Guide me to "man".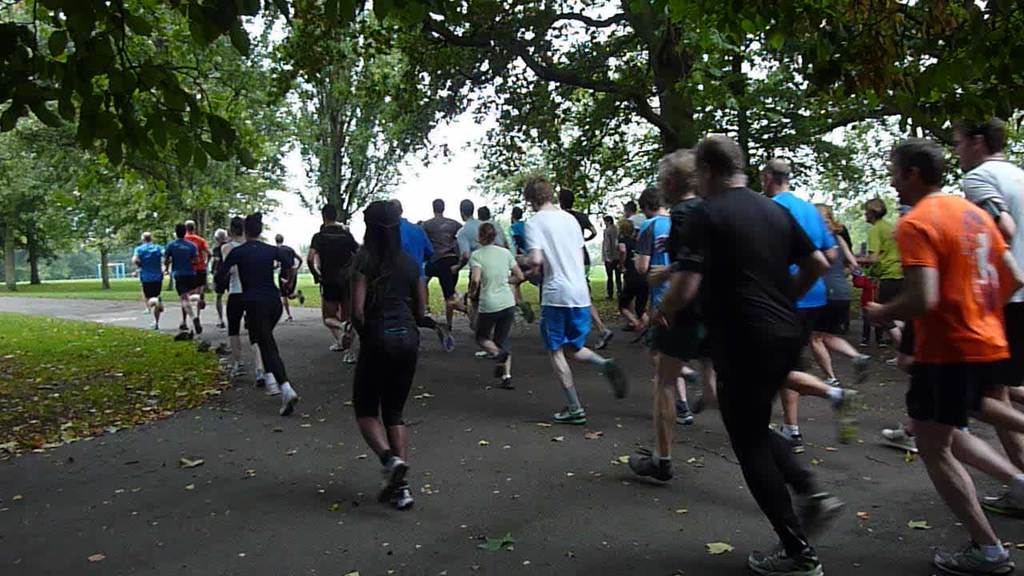
Guidance: rect(127, 230, 167, 330).
